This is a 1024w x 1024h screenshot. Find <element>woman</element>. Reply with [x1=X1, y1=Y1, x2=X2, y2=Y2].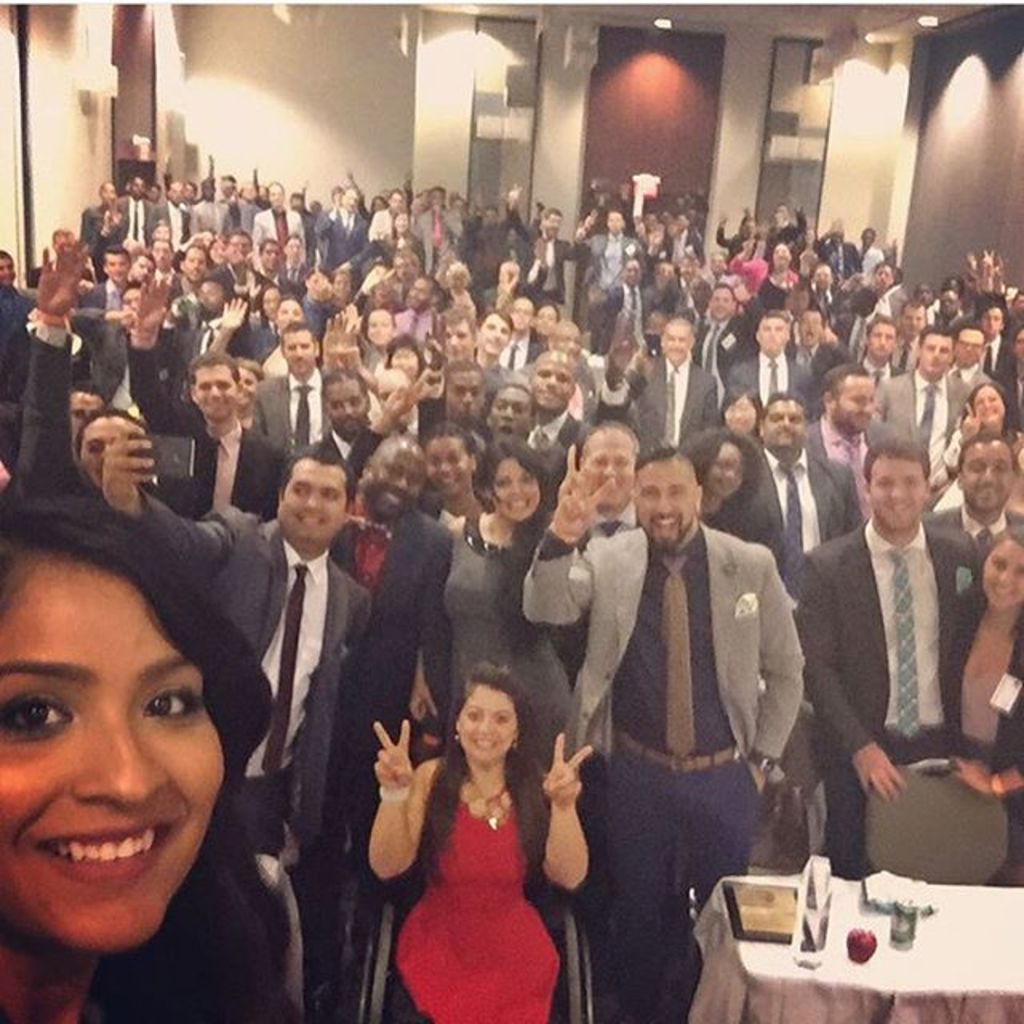
[x1=256, y1=294, x2=298, y2=365].
